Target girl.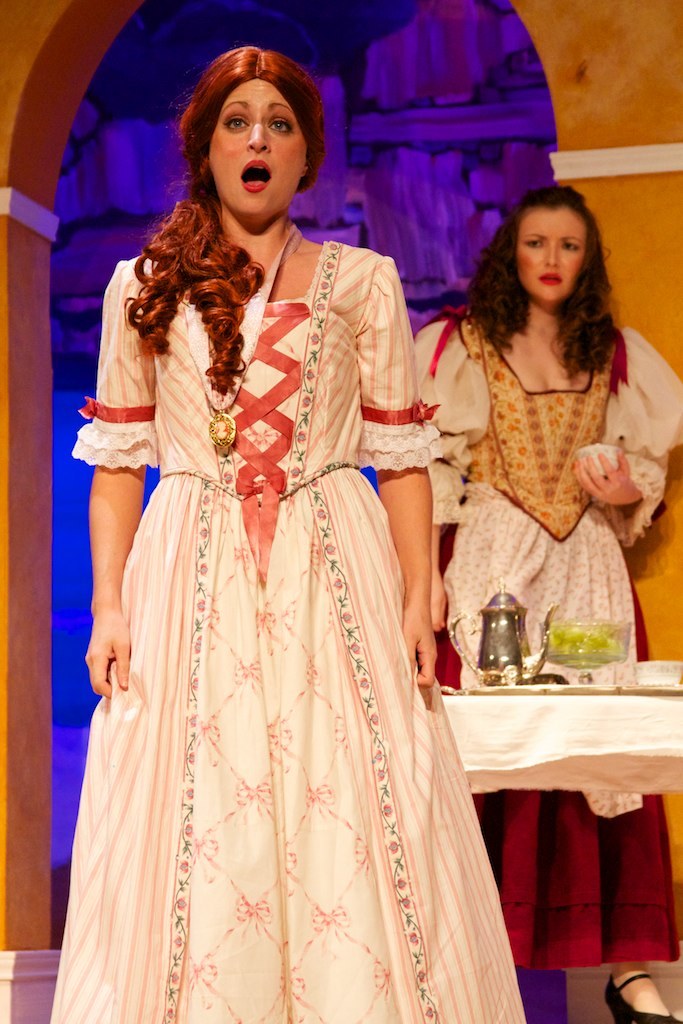
Target region: region(416, 183, 682, 1023).
